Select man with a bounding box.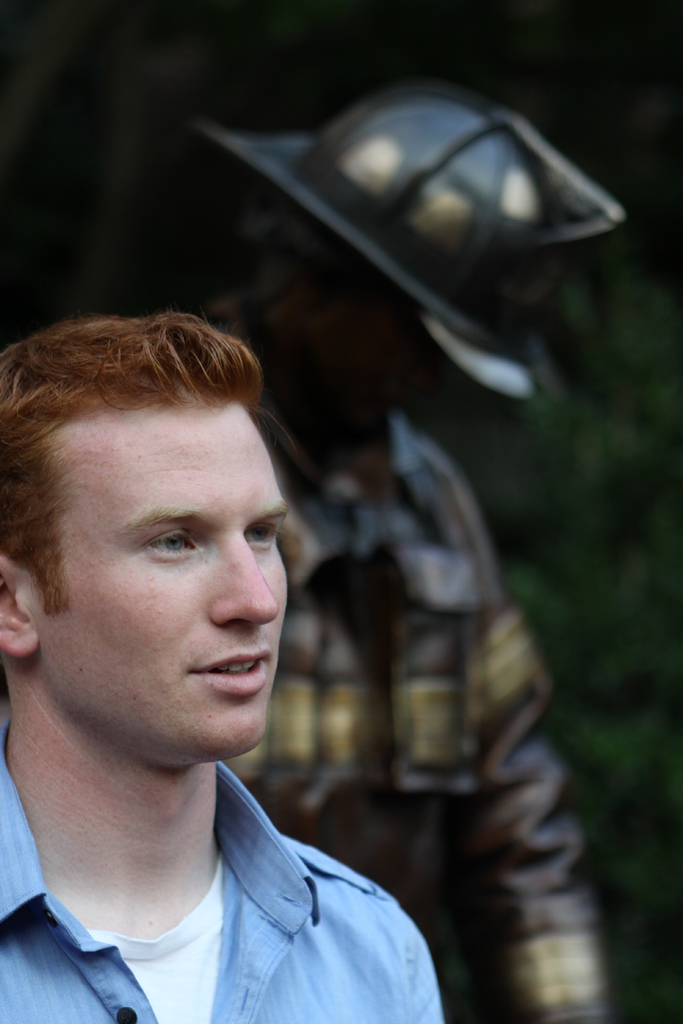
0:311:443:1023.
